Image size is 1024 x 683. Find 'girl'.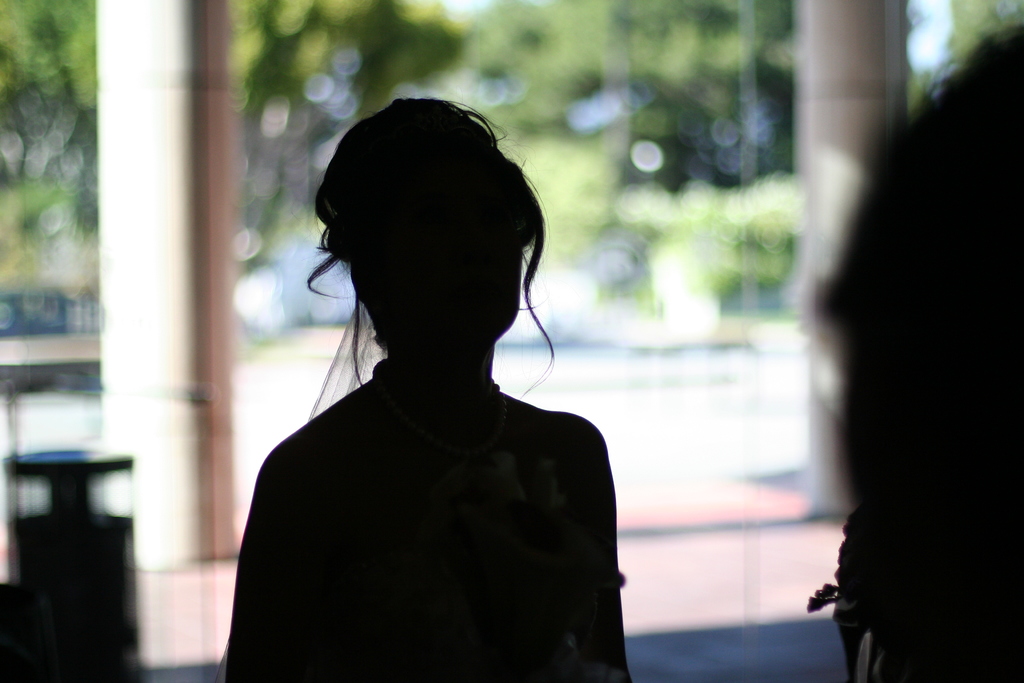
{"x1": 219, "y1": 92, "x2": 634, "y2": 682}.
